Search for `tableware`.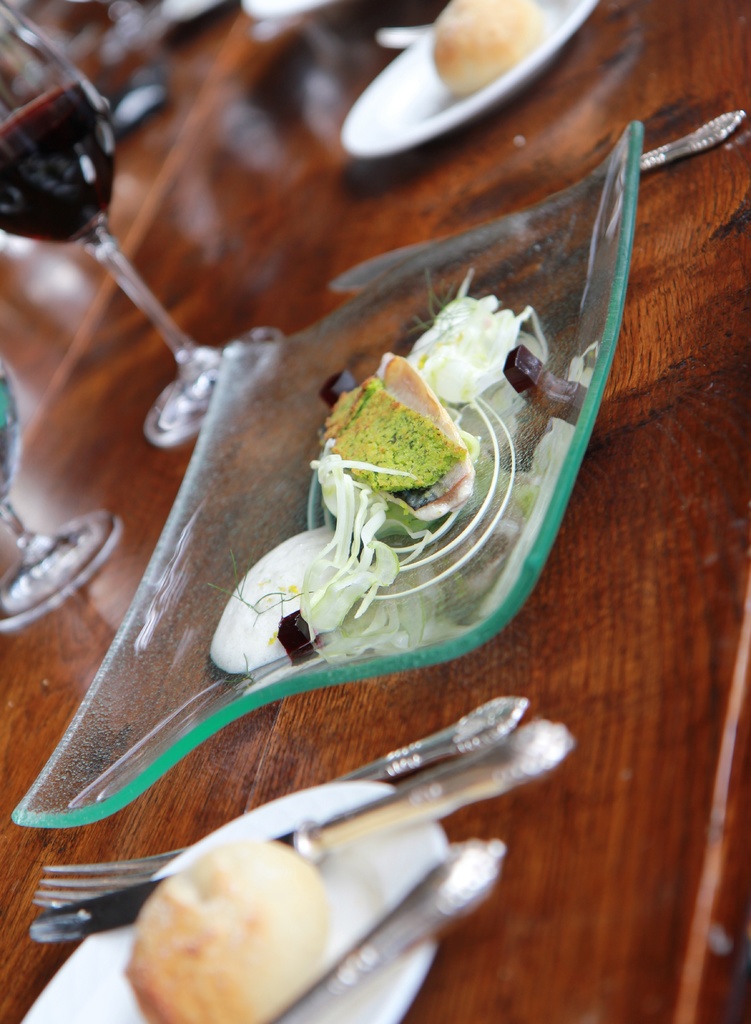
Found at {"x1": 339, "y1": 0, "x2": 600, "y2": 164}.
